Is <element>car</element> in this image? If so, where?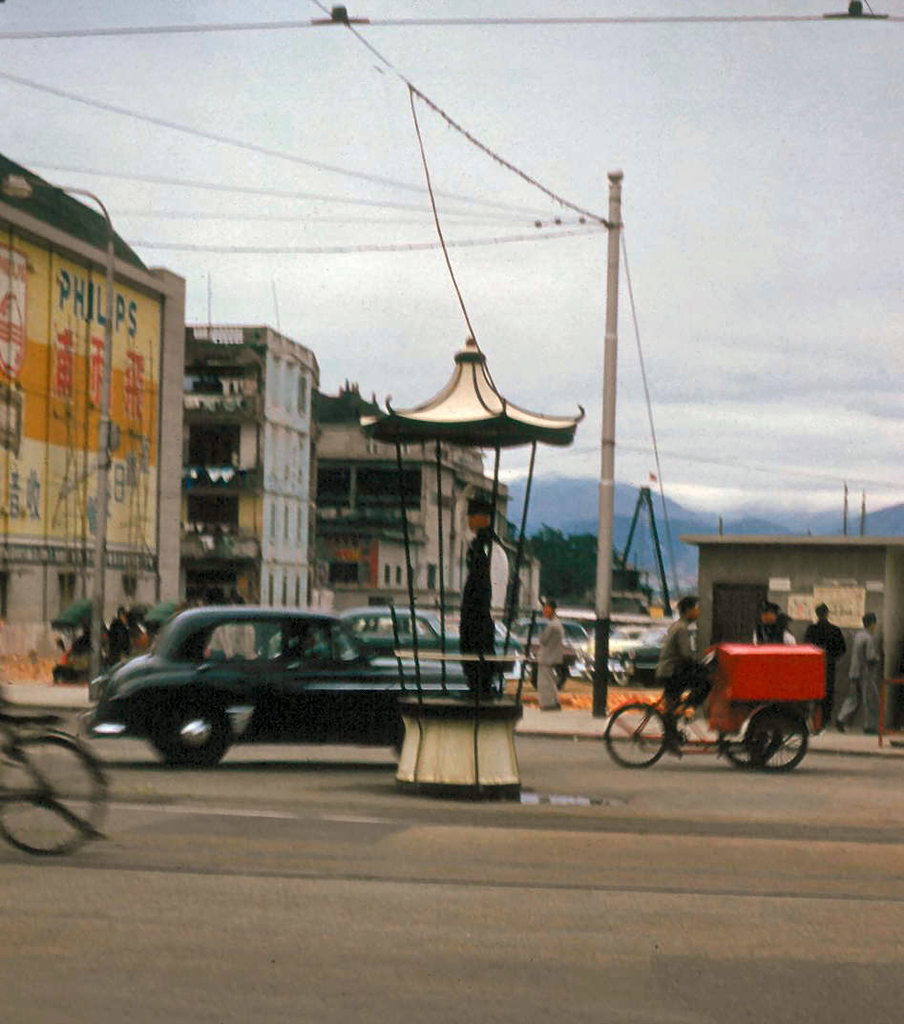
Yes, at 588,628,662,688.
